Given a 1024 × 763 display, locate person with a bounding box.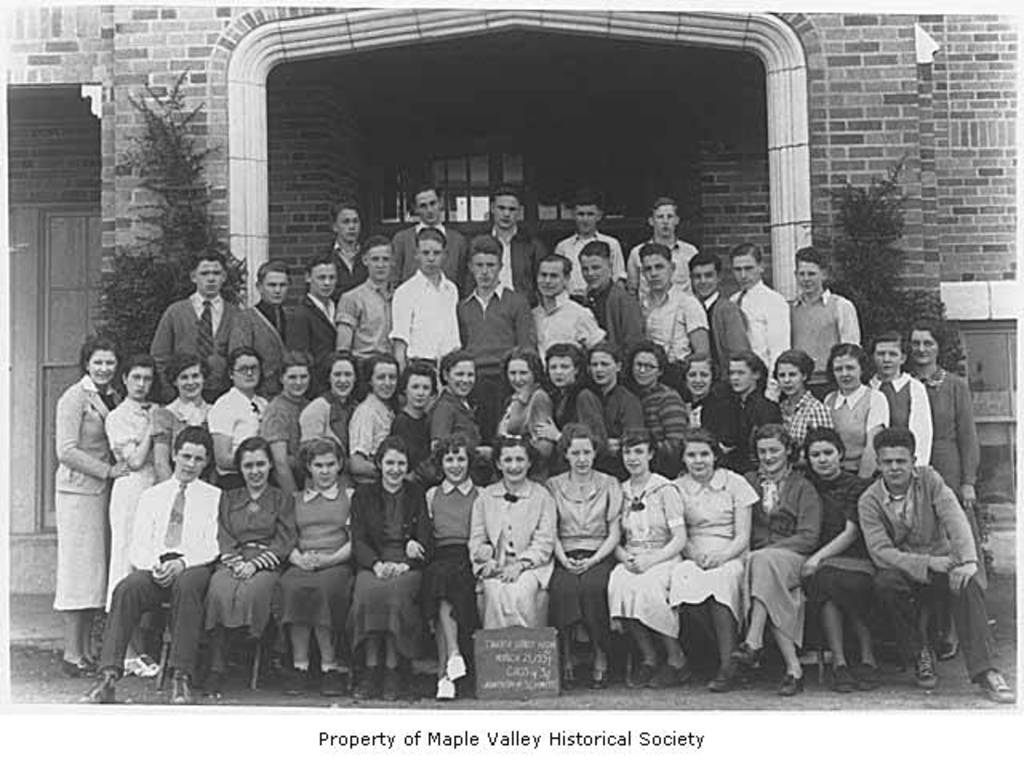
Located: (266, 352, 310, 489).
